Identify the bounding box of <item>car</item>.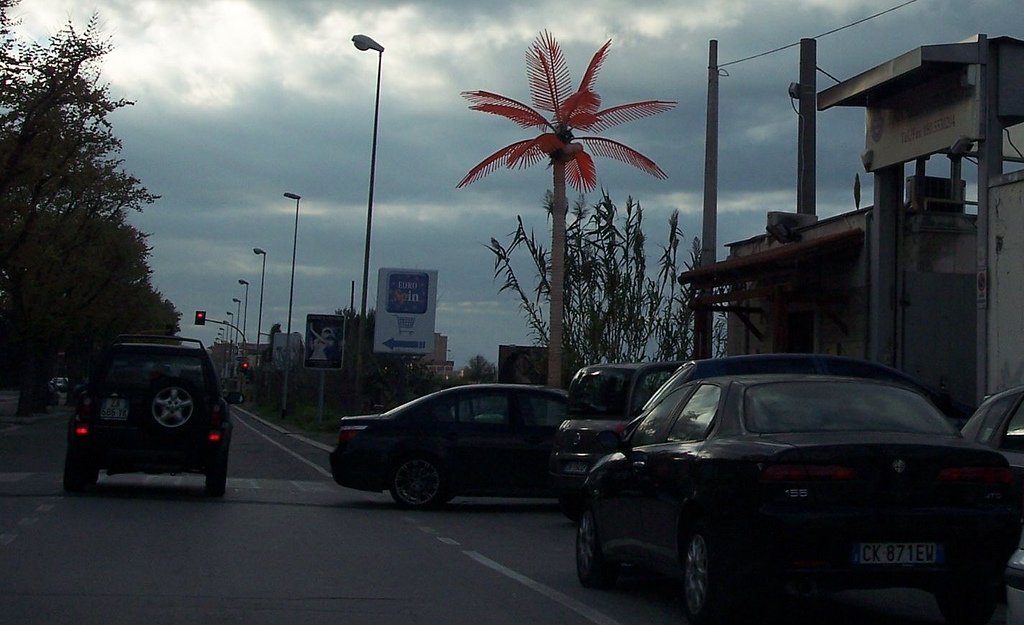
[x1=576, y1=350, x2=996, y2=615].
